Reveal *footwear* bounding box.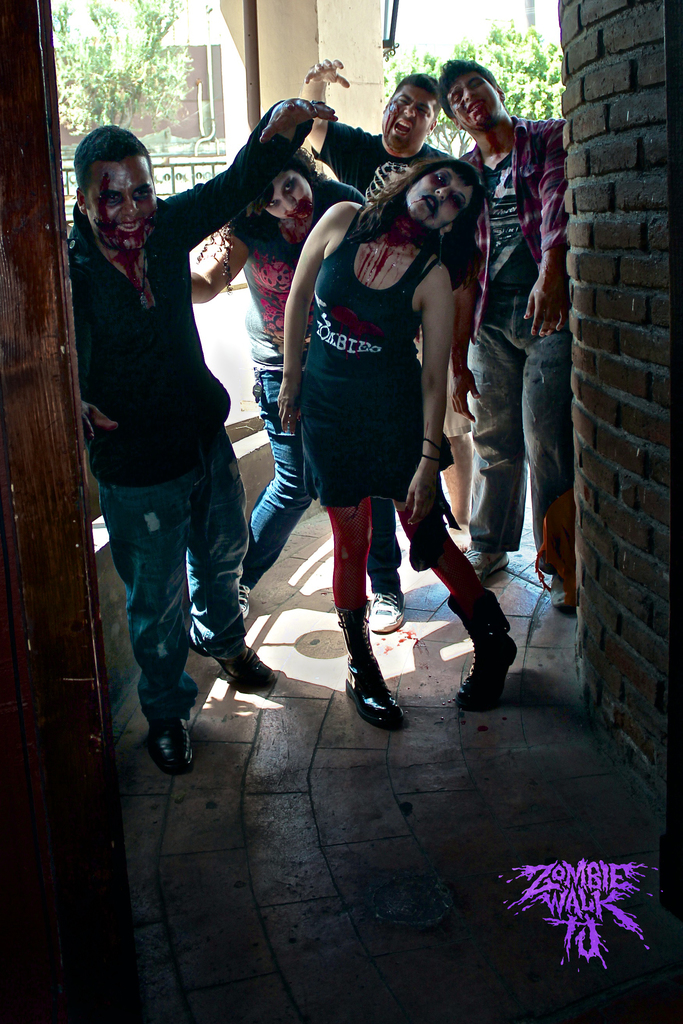
Revealed: bbox=(145, 713, 189, 776).
